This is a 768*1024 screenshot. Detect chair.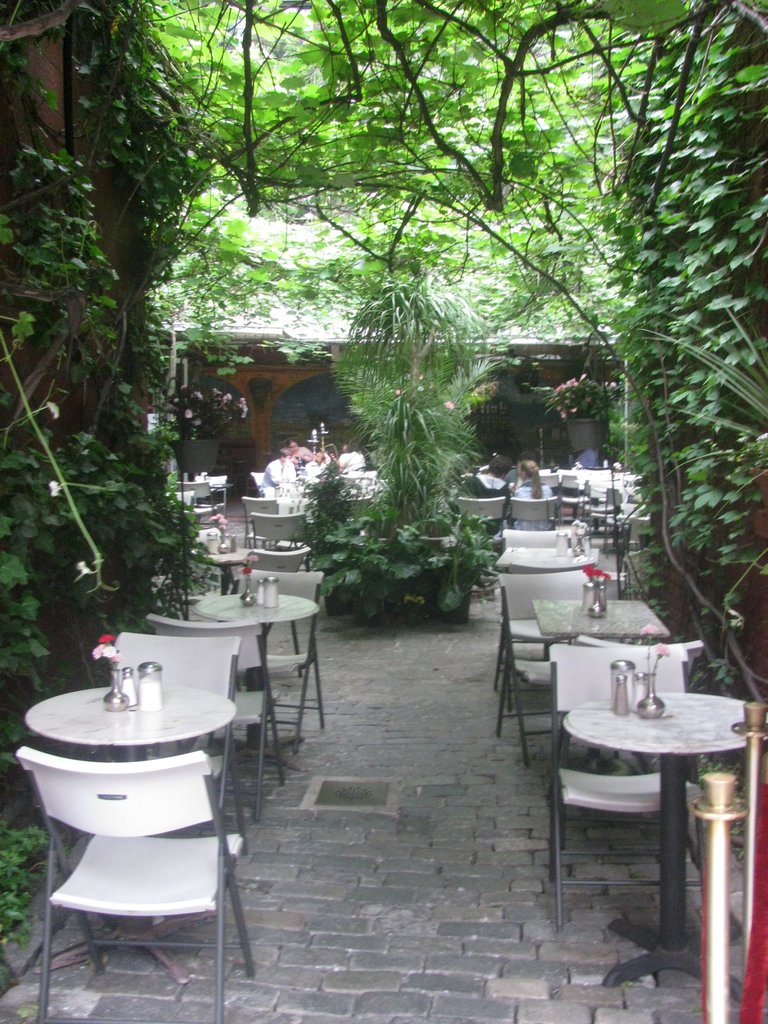
crop(251, 508, 307, 552).
